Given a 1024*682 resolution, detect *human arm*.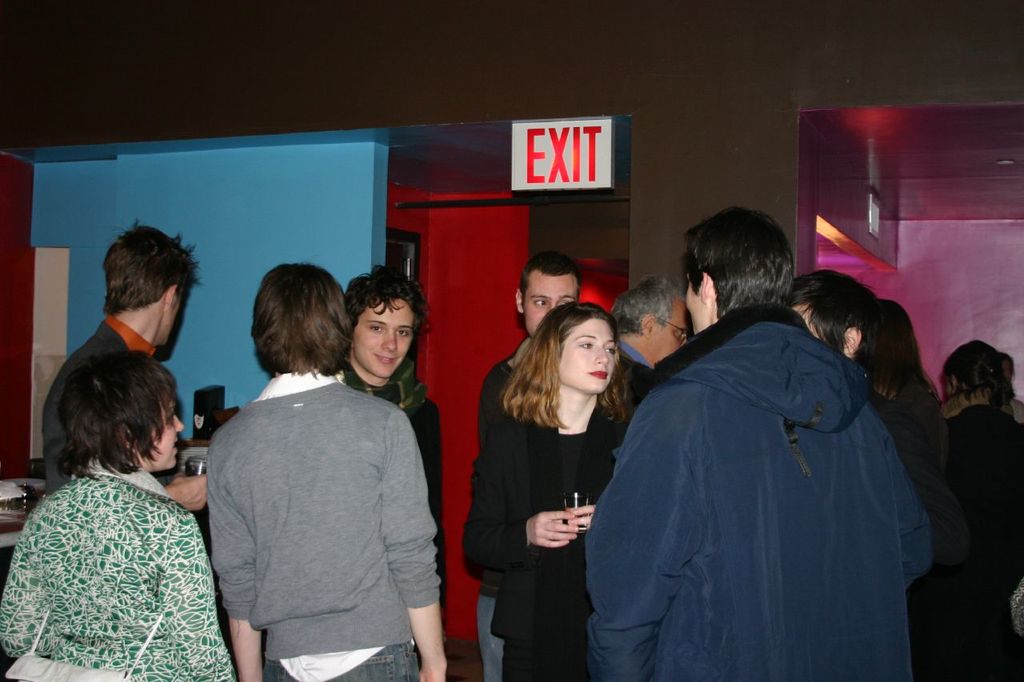
(left=570, top=497, right=594, bottom=530).
